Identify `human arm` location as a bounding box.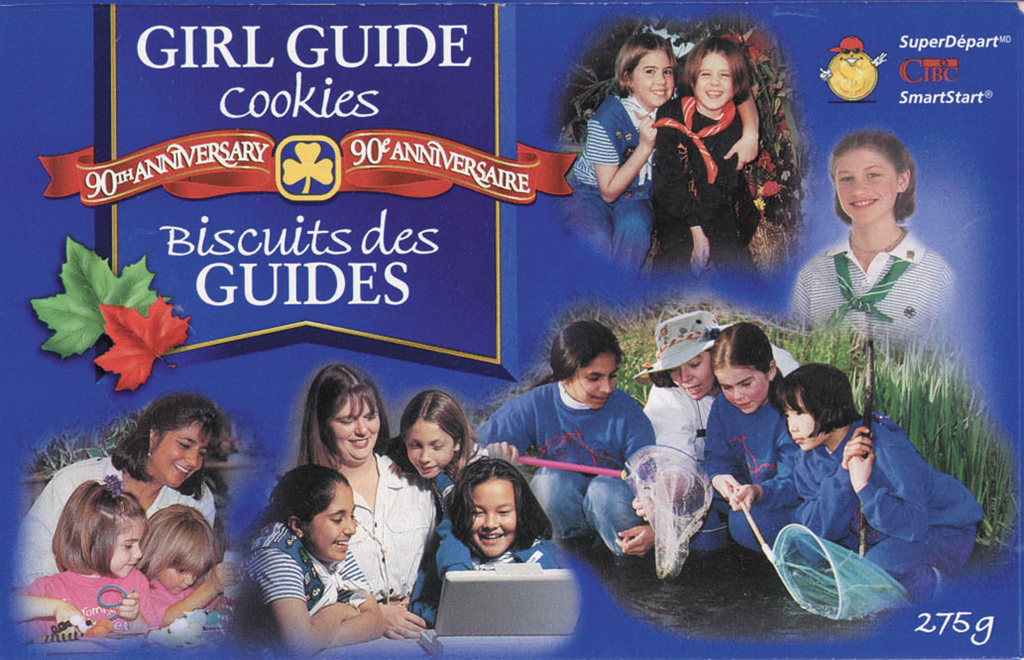
bbox=(702, 401, 738, 509).
